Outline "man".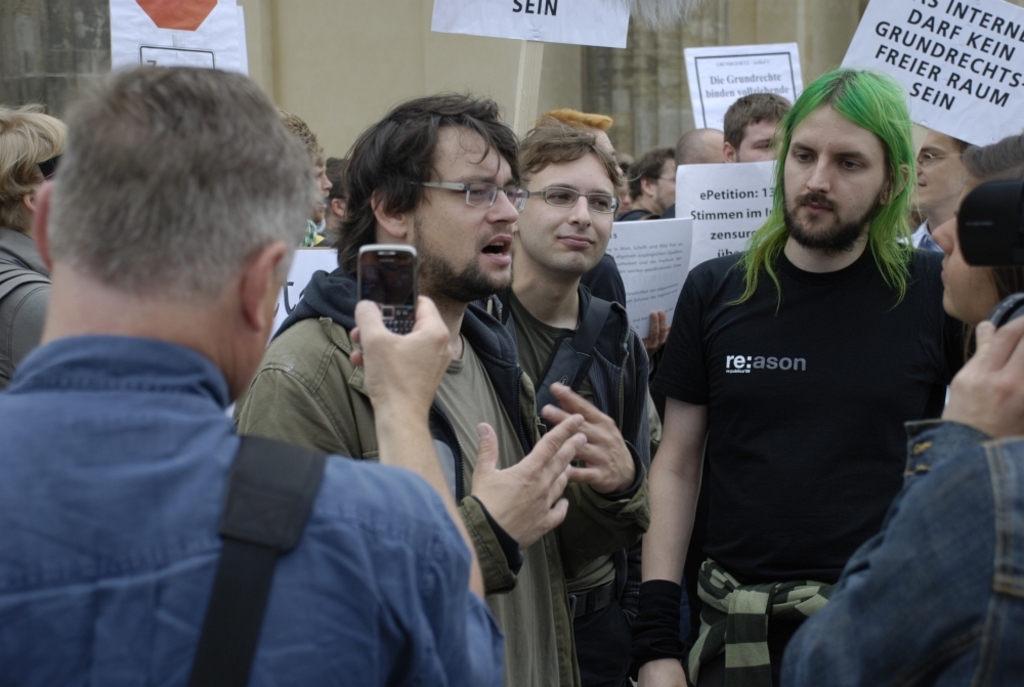
Outline: [326,159,353,245].
